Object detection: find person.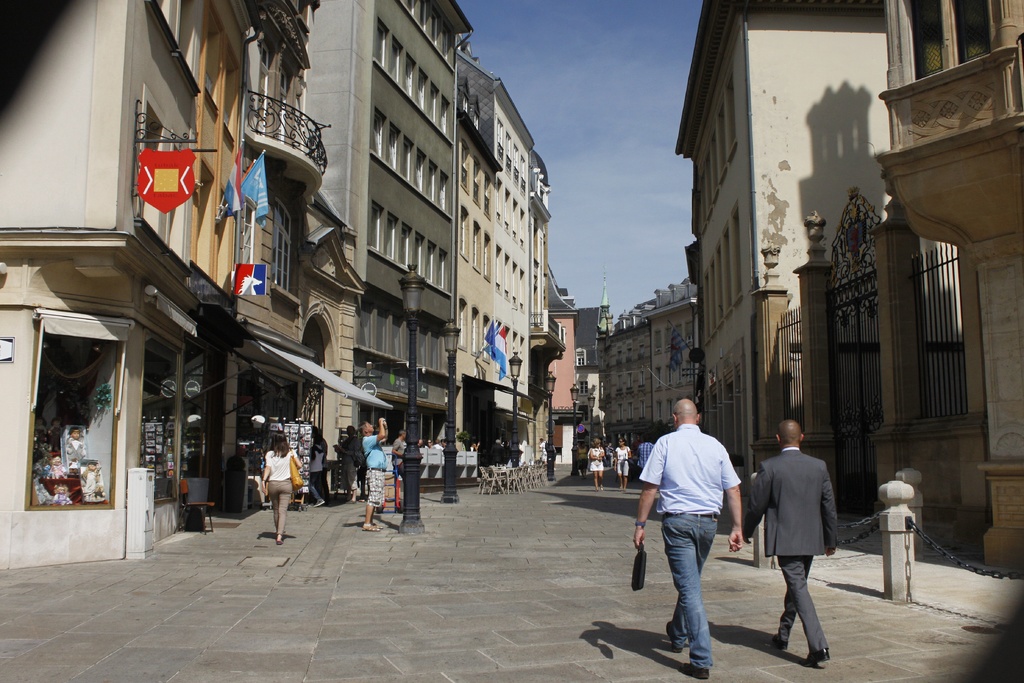
x1=386 y1=427 x2=405 y2=490.
